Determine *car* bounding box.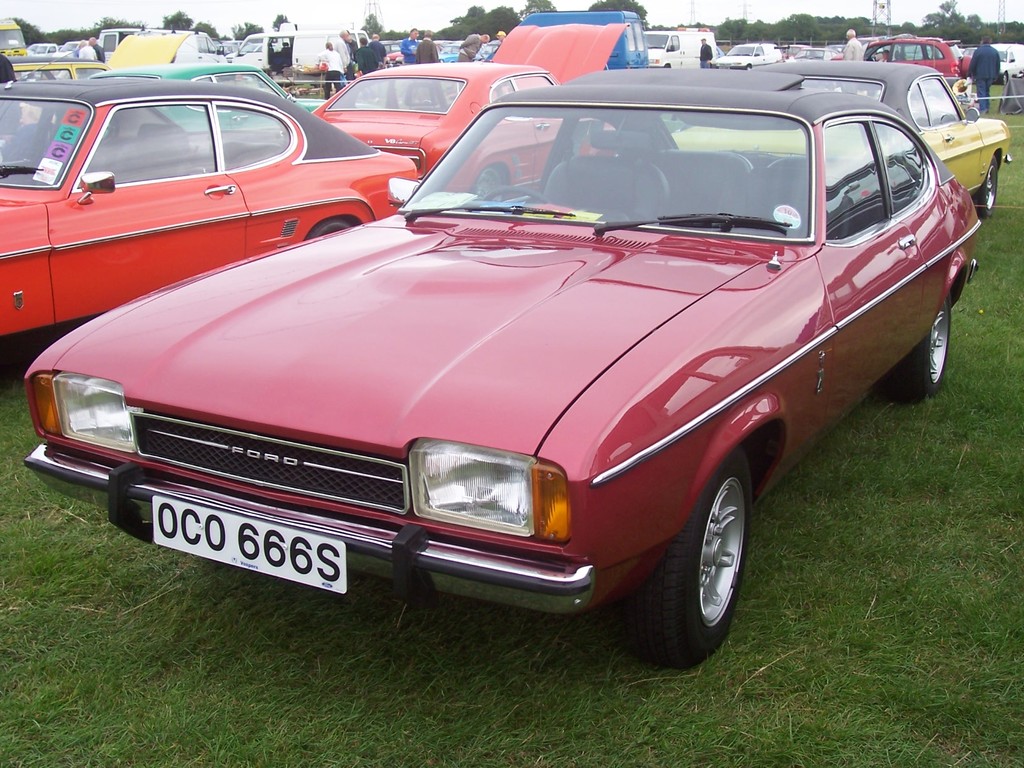
Determined: <box>40,84,966,669</box>.
